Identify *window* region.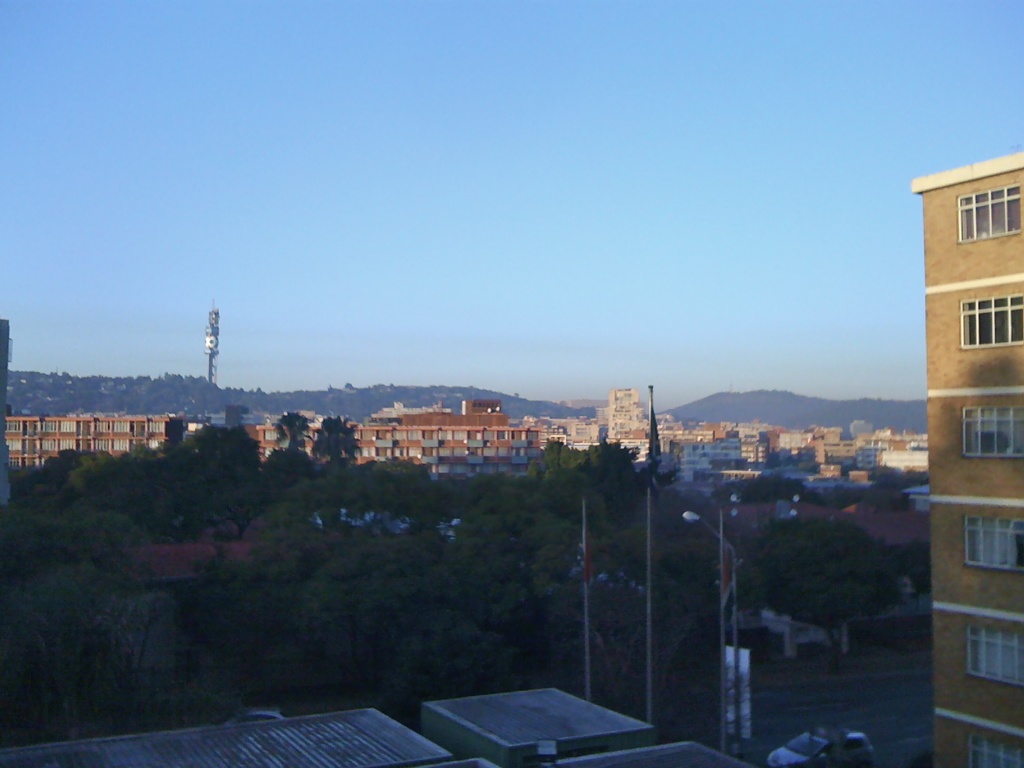
Region: [4,461,25,471].
